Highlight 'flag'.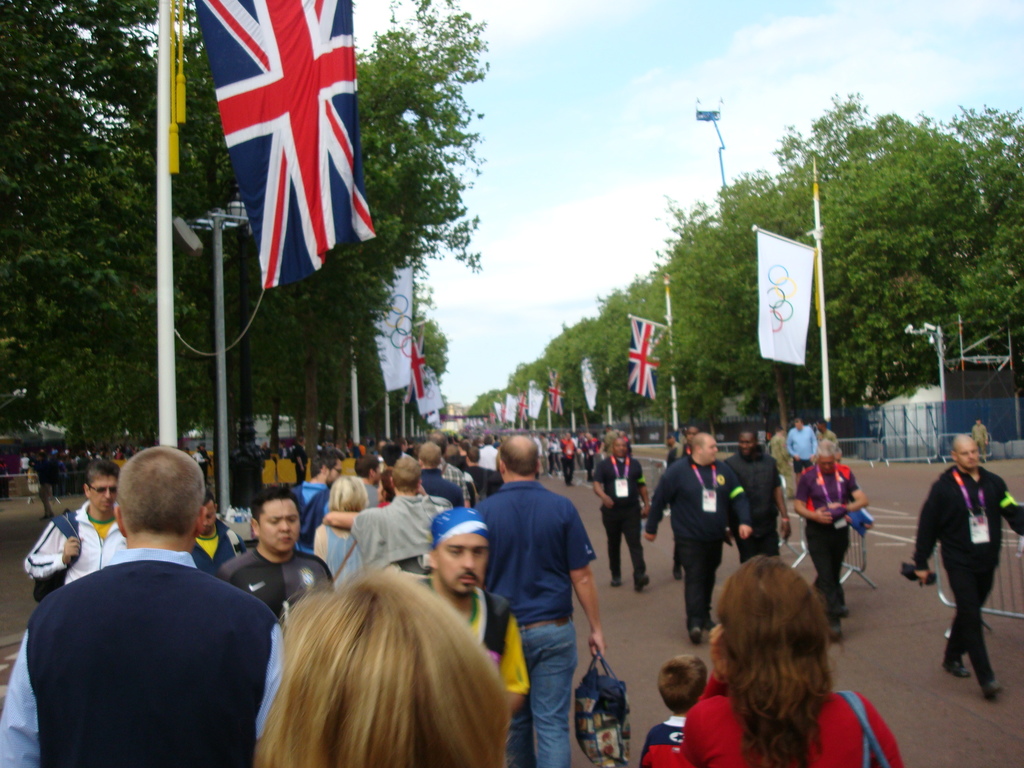
Highlighted region: locate(544, 368, 570, 419).
